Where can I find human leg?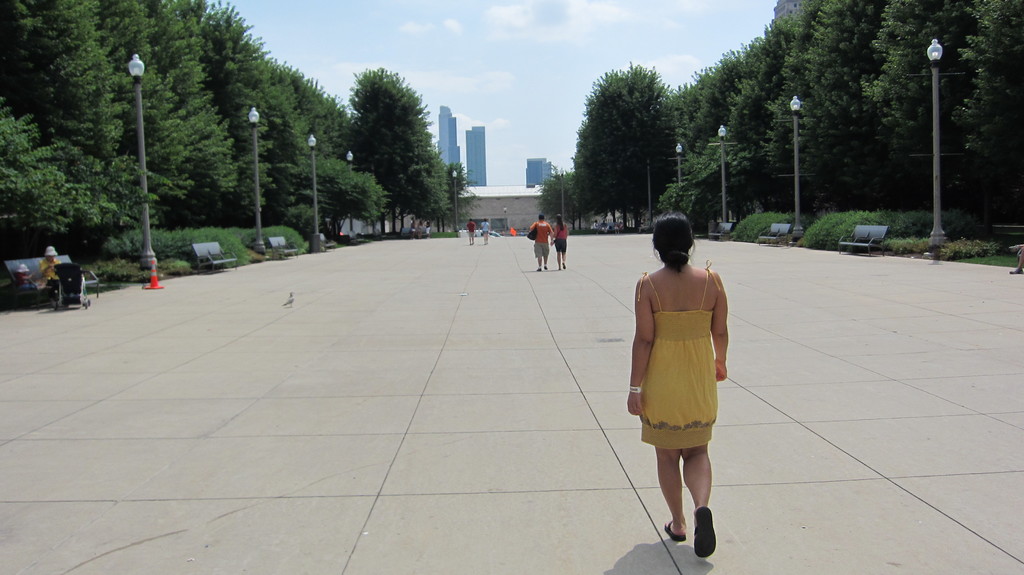
You can find it at BBox(563, 236, 566, 270).
